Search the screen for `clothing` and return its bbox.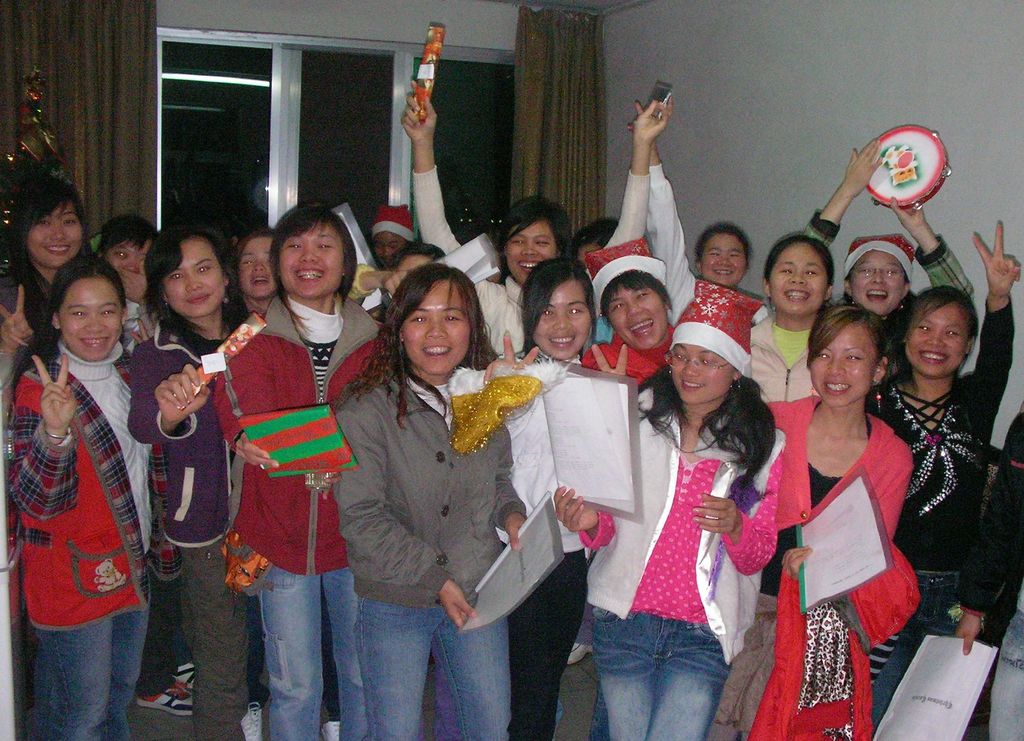
Found: l=409, t=159, r=535, b=370.
